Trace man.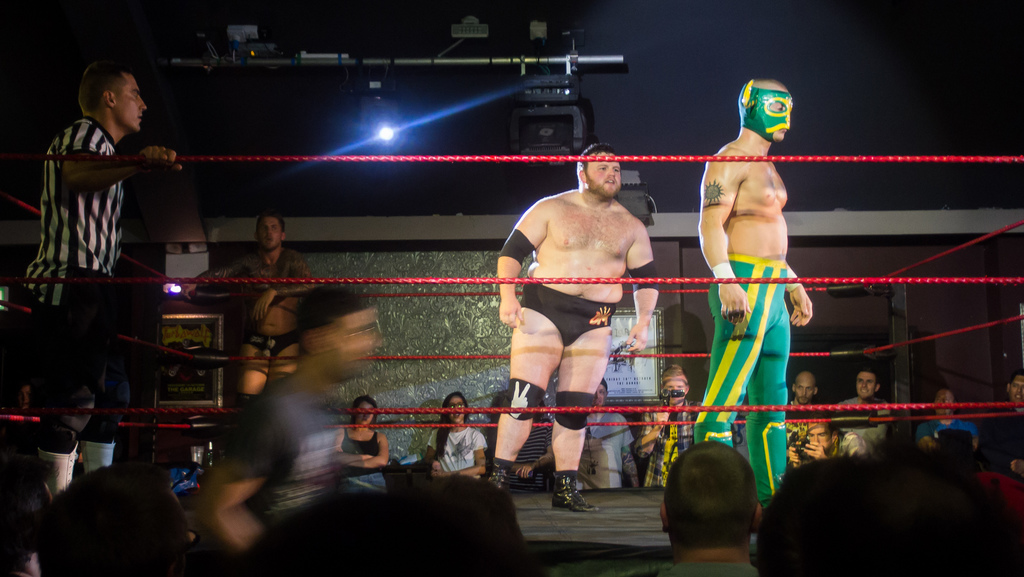
Traced to 633:369:694:490.
